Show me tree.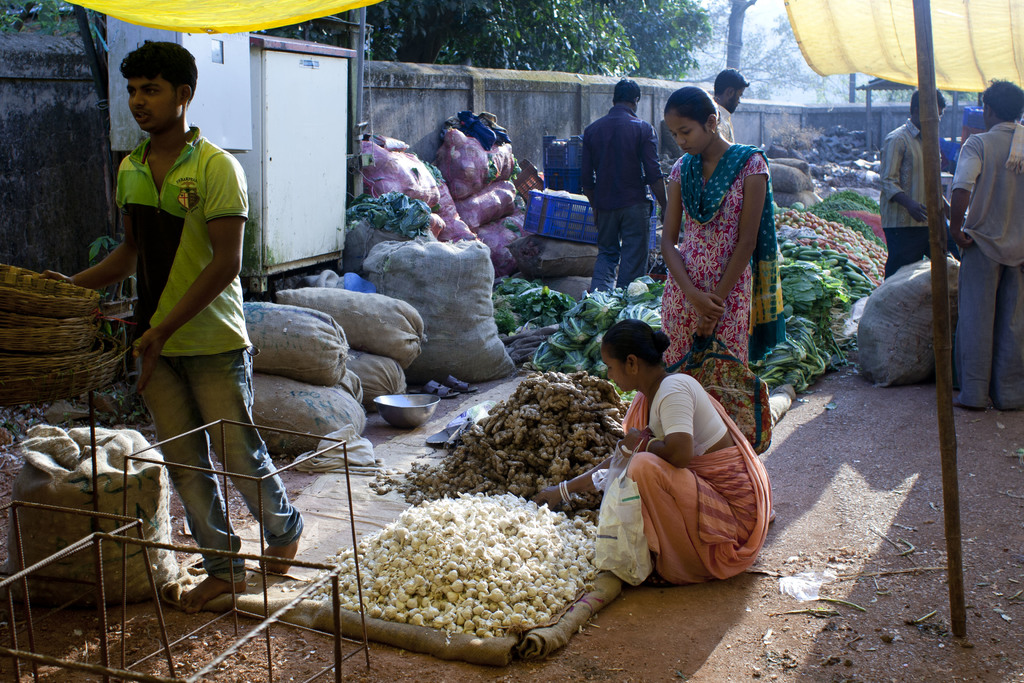
tree is here: crop(742, 20, 861, 94).
